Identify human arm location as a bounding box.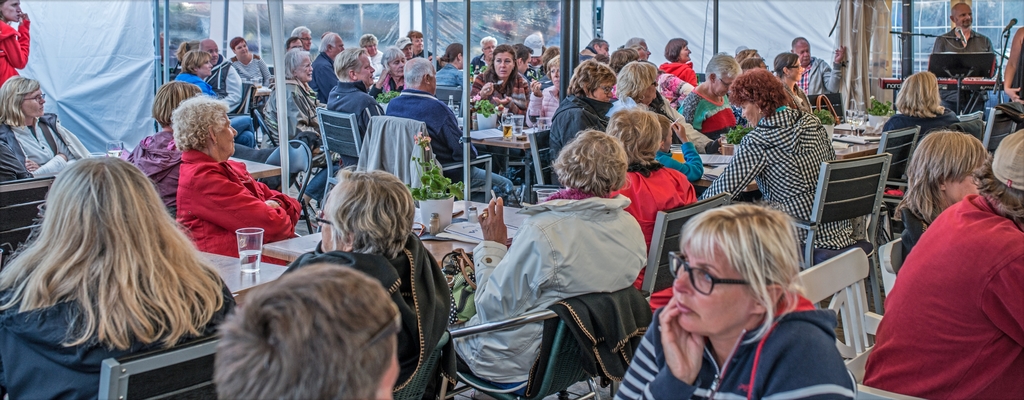
(823, 38, 844, 93).
